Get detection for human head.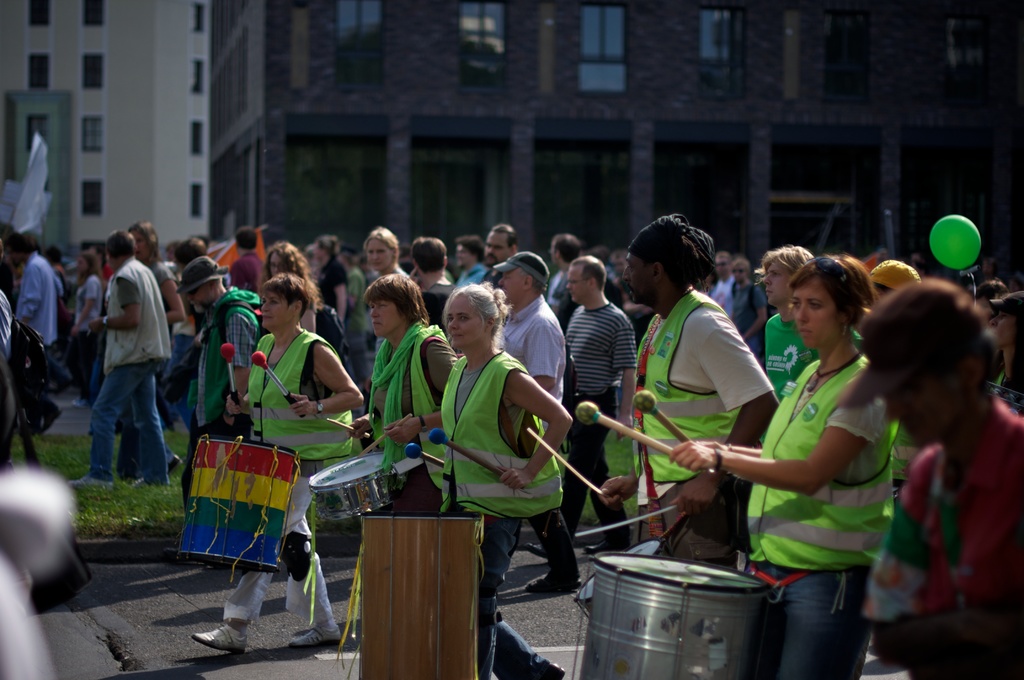
Detection: x1=732 y1=256 x2=755 y2=282.
